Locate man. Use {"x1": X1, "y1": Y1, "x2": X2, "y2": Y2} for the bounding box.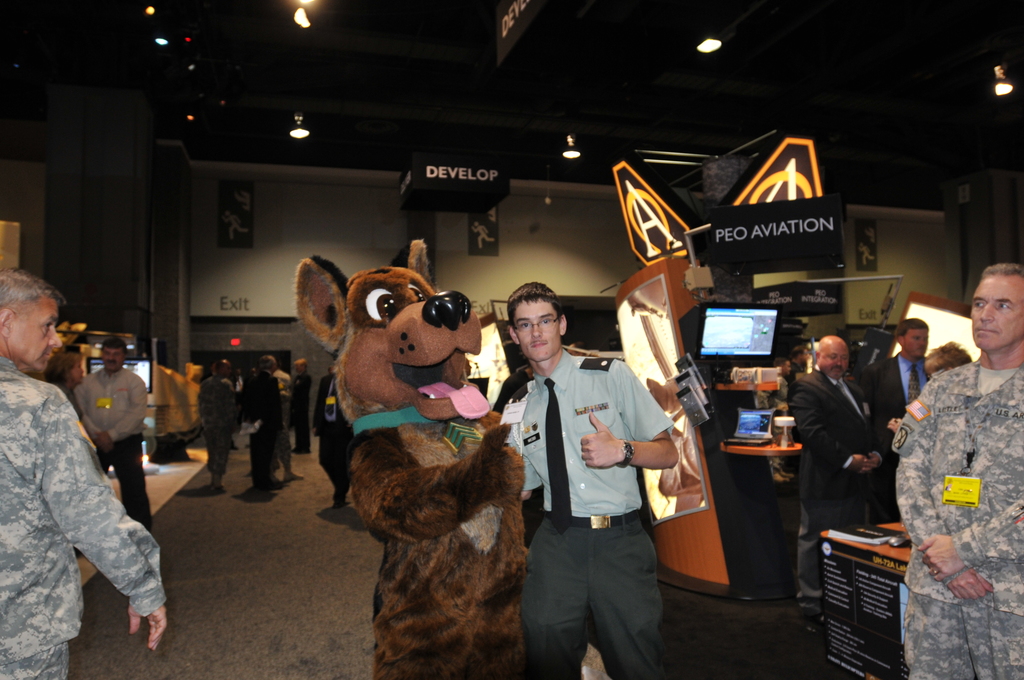
{"x1": 228, "y1": 367, "x2": 247, "y2": 430}.
